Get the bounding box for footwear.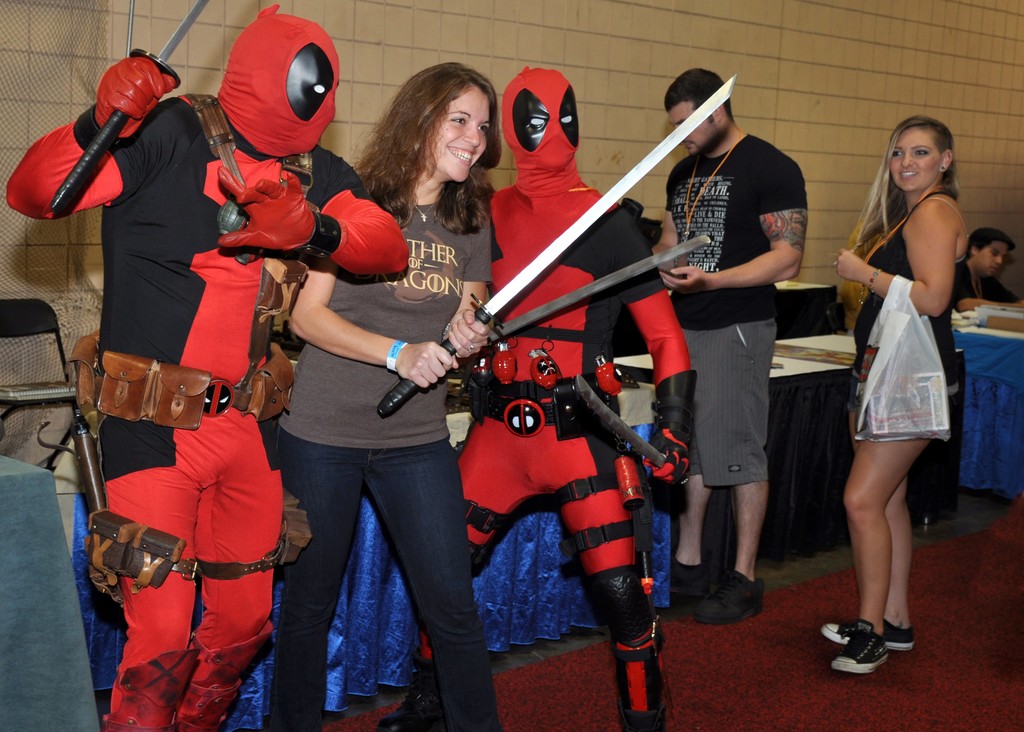
{"x1": 669, "y1": 557, "x2": 703, "y2": 594}.
